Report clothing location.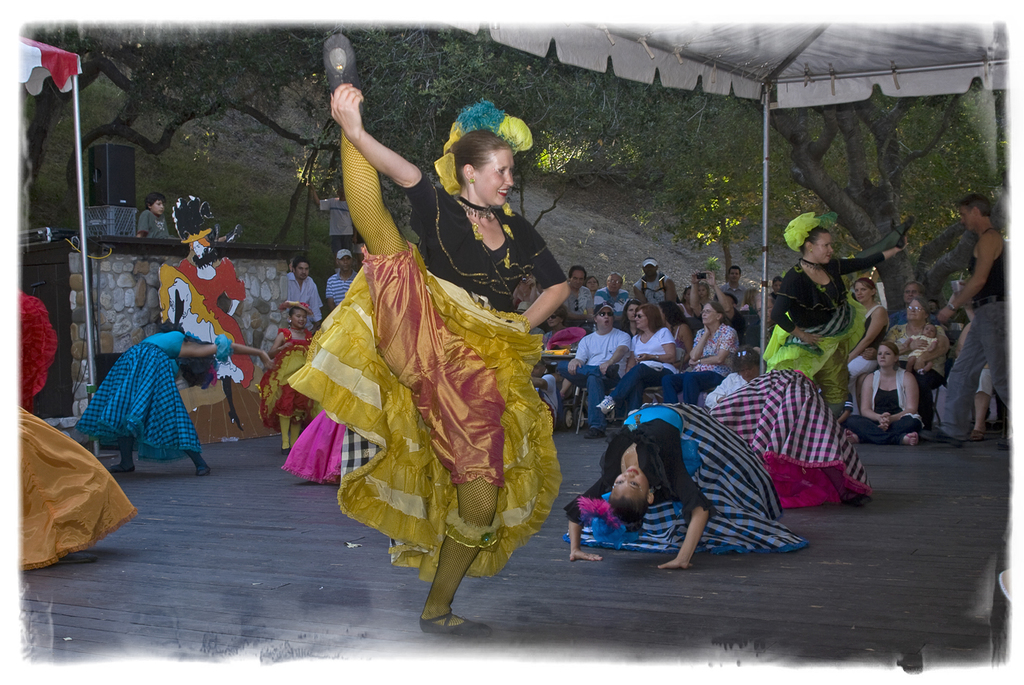
Report: [x1=283, y1=406, x2=345, y2=489].
